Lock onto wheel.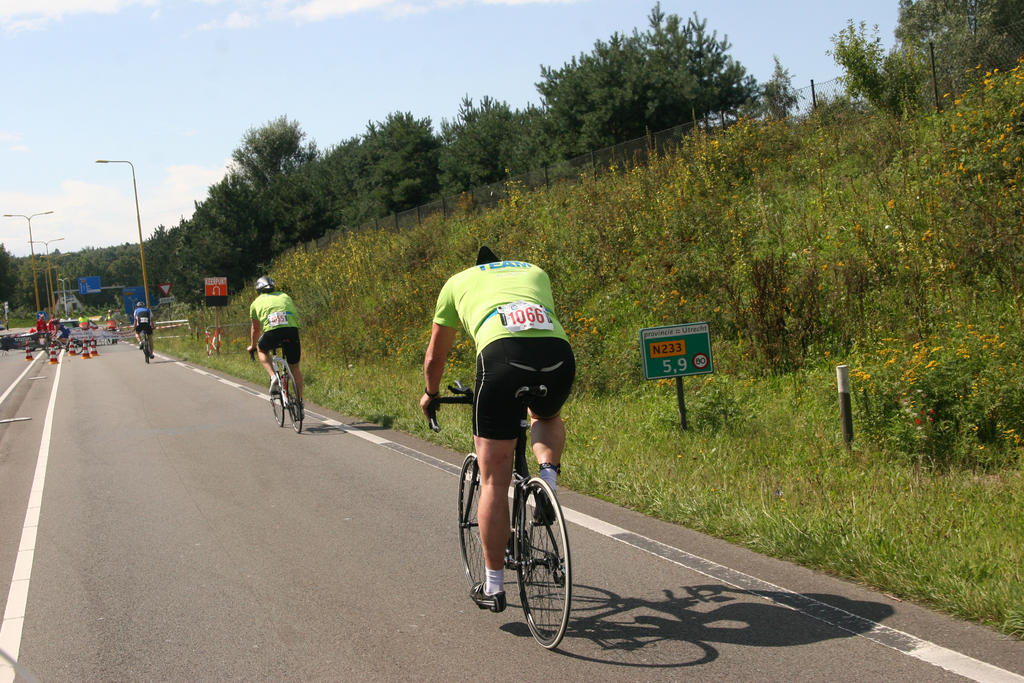
Locked: bbox=[143, 340, 147, 361].
